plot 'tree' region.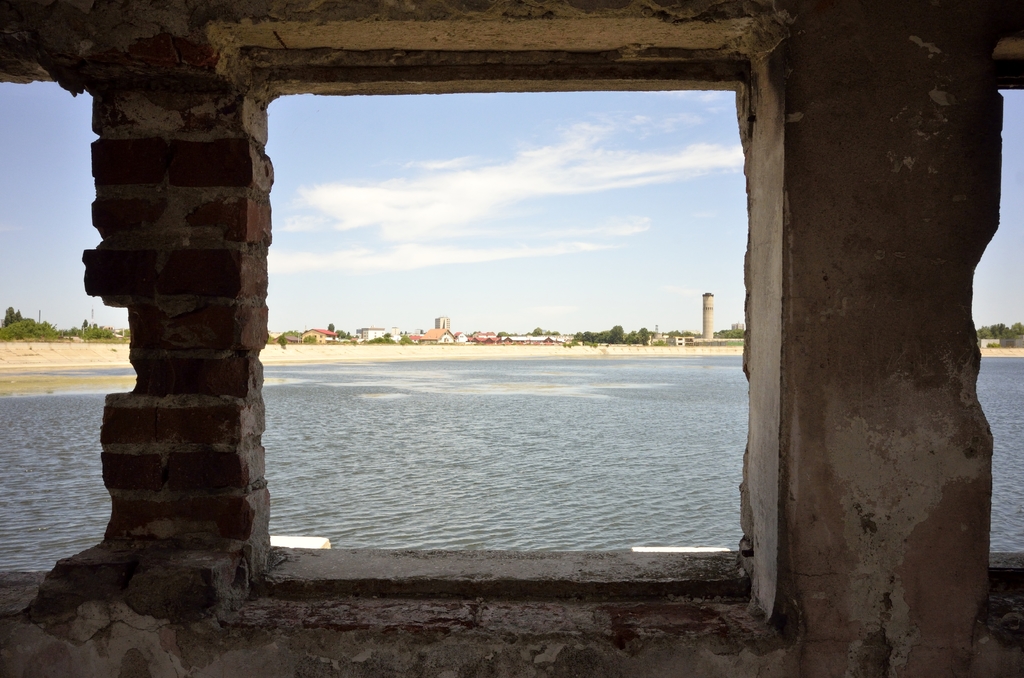
Plotted at region(569, 332, 584, 343).
